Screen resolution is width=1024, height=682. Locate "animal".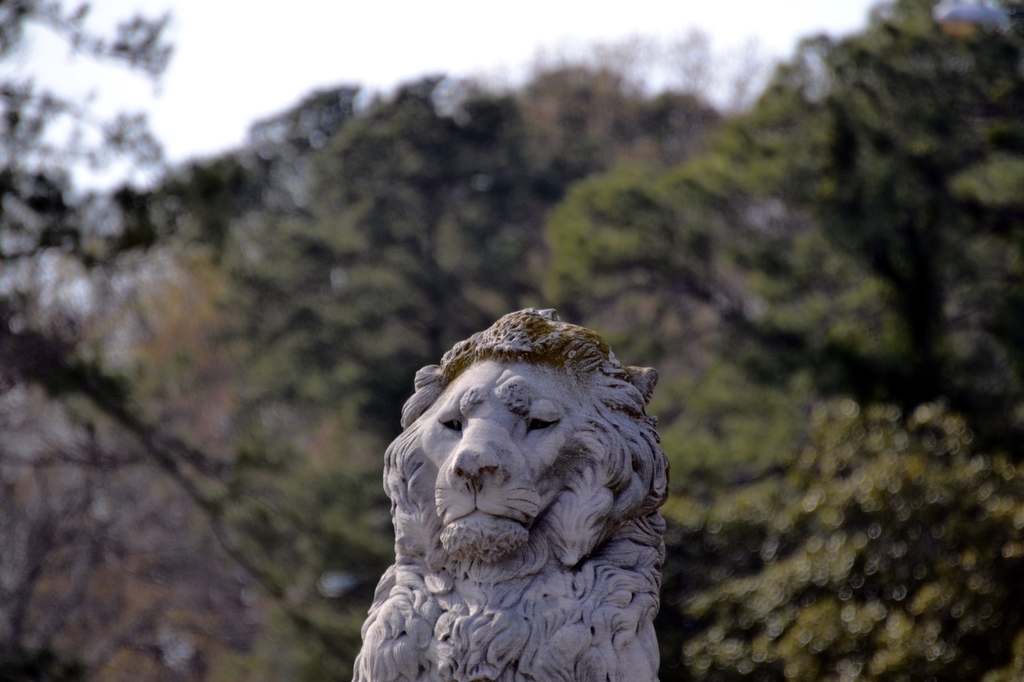
[left=344, top=311, right=674, bottom=681].
